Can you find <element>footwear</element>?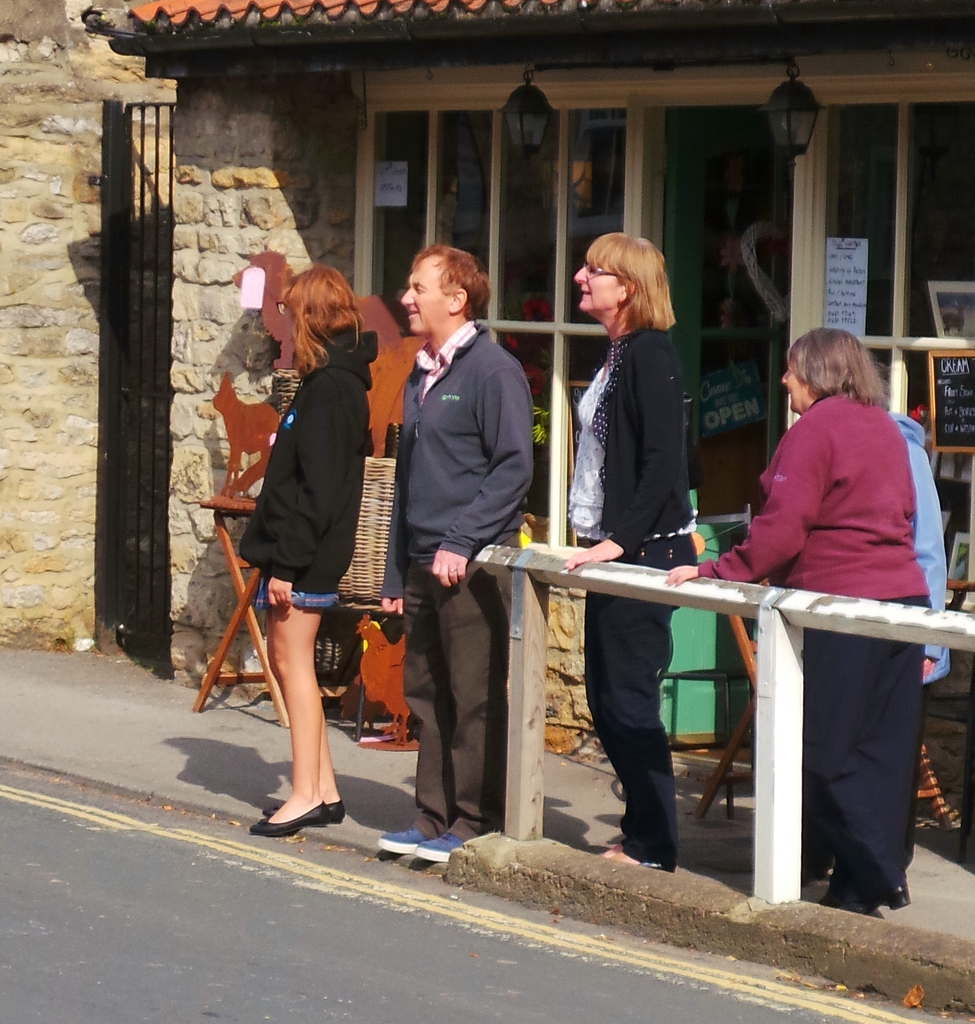
Yes, bounding box: x1=266, y1=805, x2=345, y2=826.
